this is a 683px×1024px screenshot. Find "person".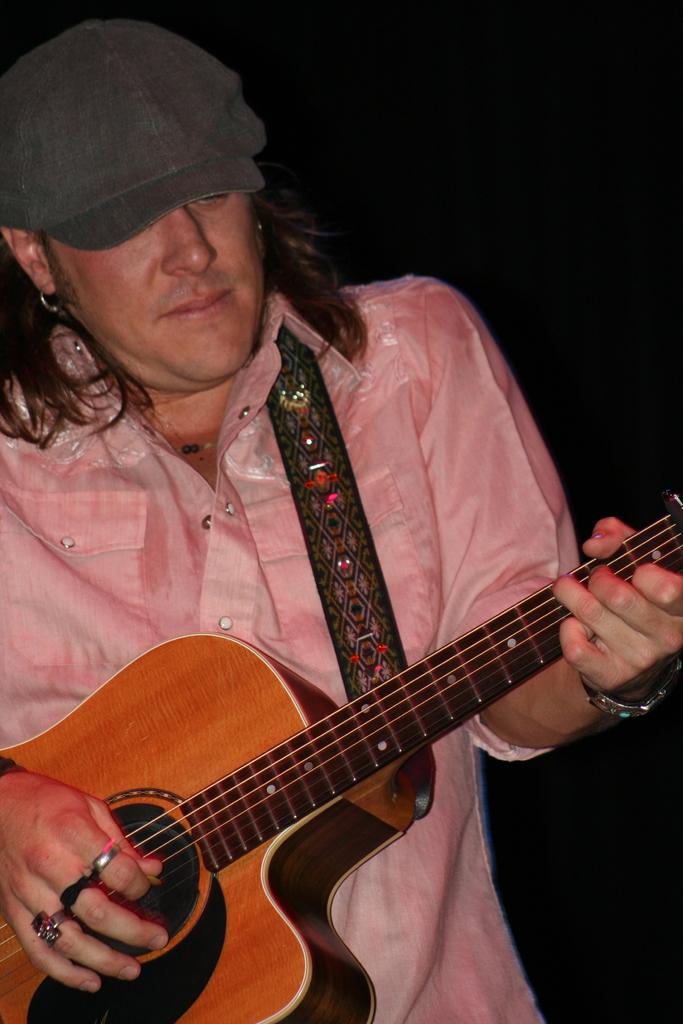
Bounding box: (0, 19, 682, 1023).
